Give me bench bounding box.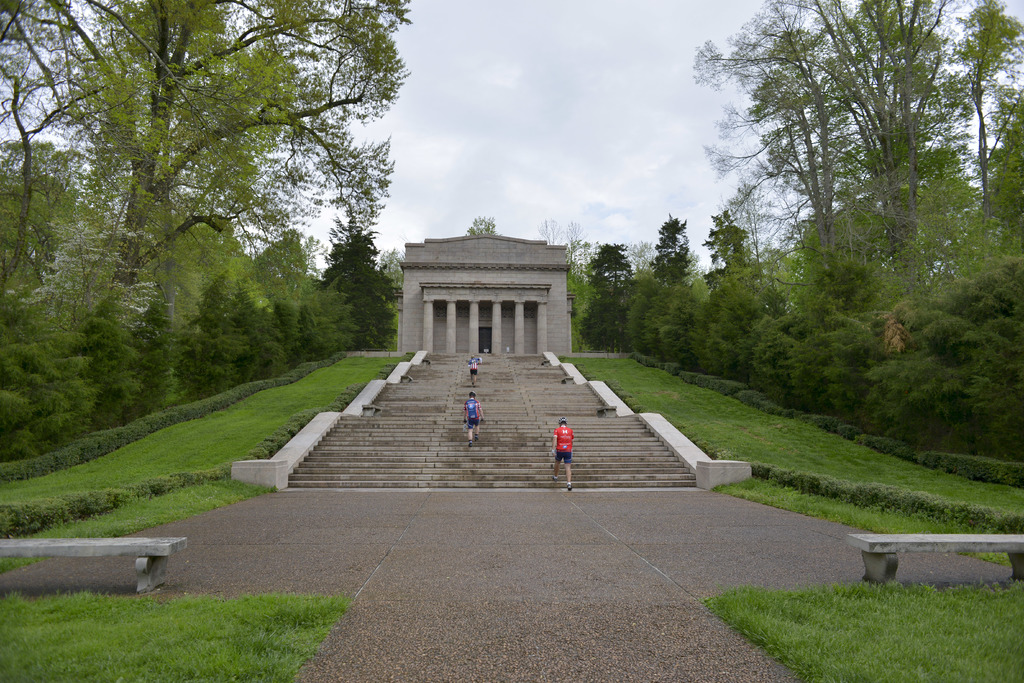
<bbox>424, 359, 429, 367</bbox>.
